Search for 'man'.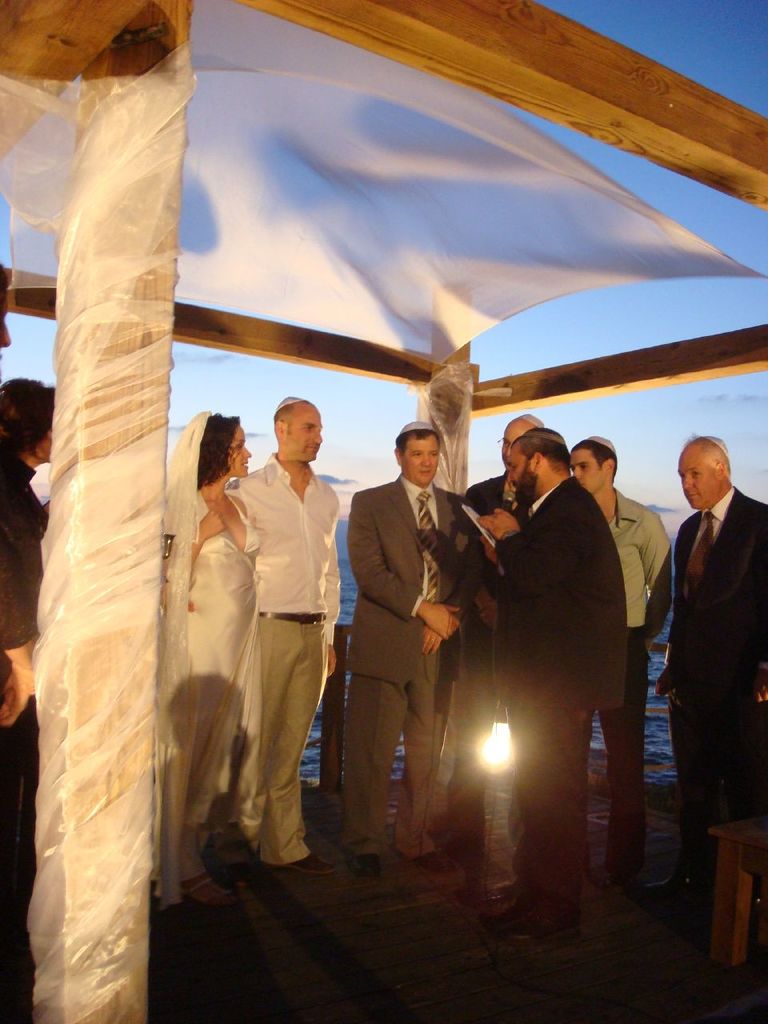
Found at select_region(458, 412, 548, 521).
